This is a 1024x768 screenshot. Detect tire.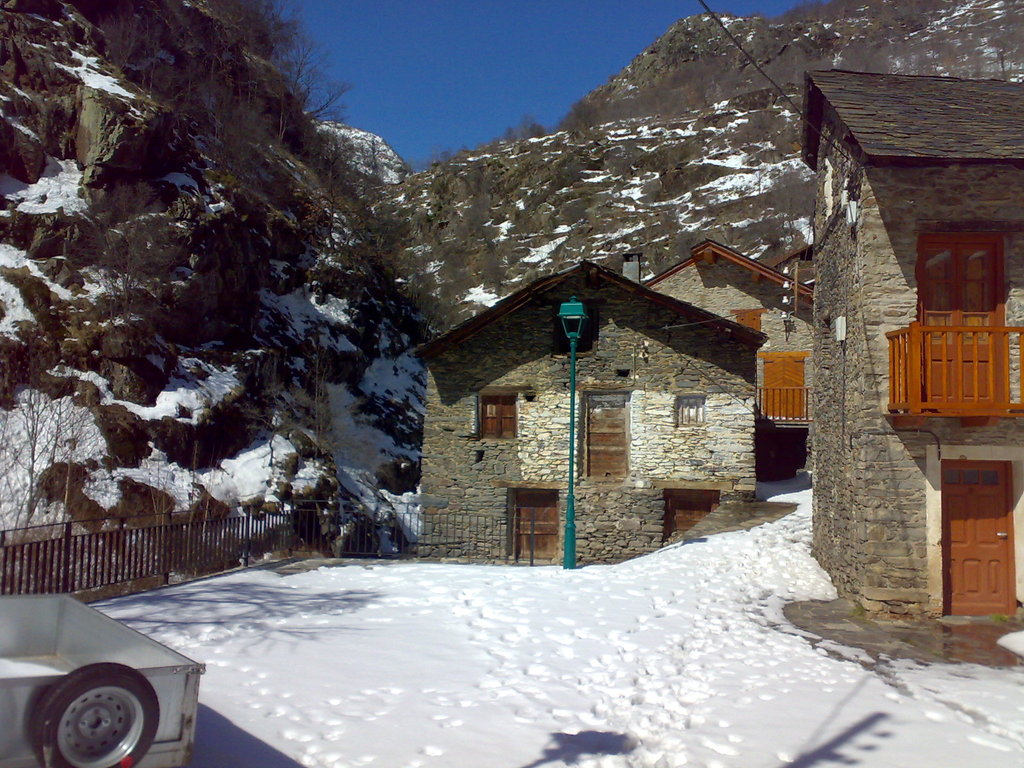
<box>24,669,146,765</box>.
